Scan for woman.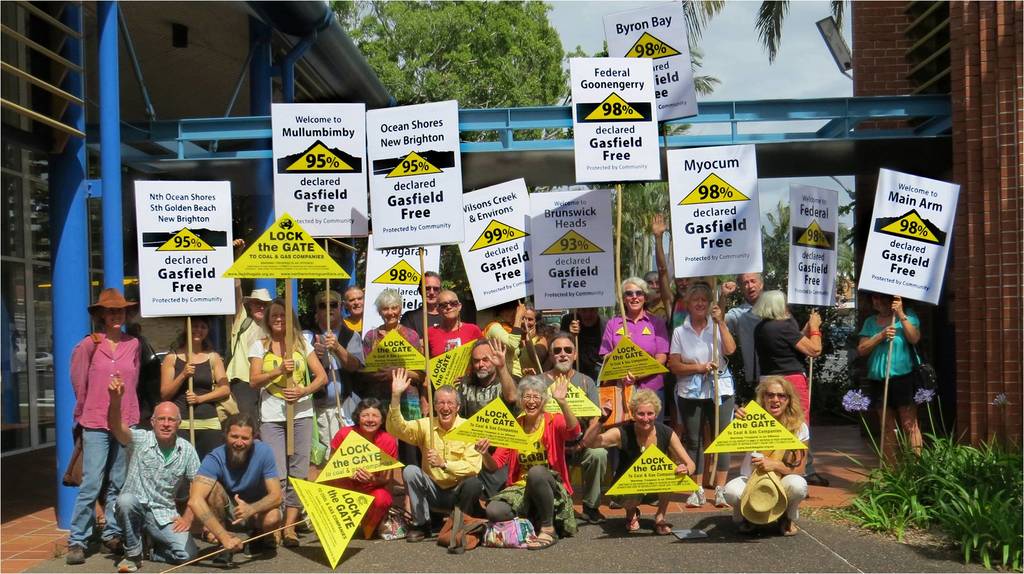
Scan result: locate(518, 299, 554, 374).
